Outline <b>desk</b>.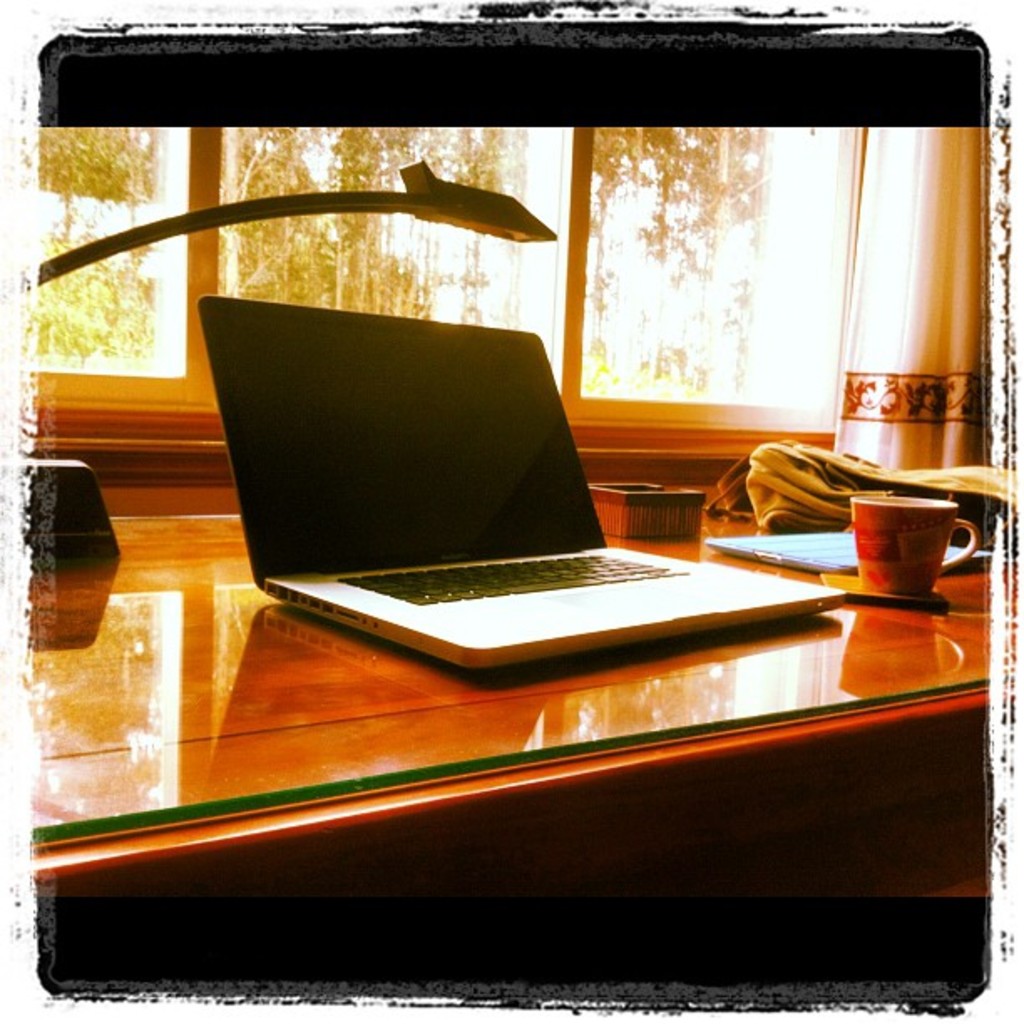
Outline: {"left": 5, "top": 388, "right": 1023, "bottom": 957}.
